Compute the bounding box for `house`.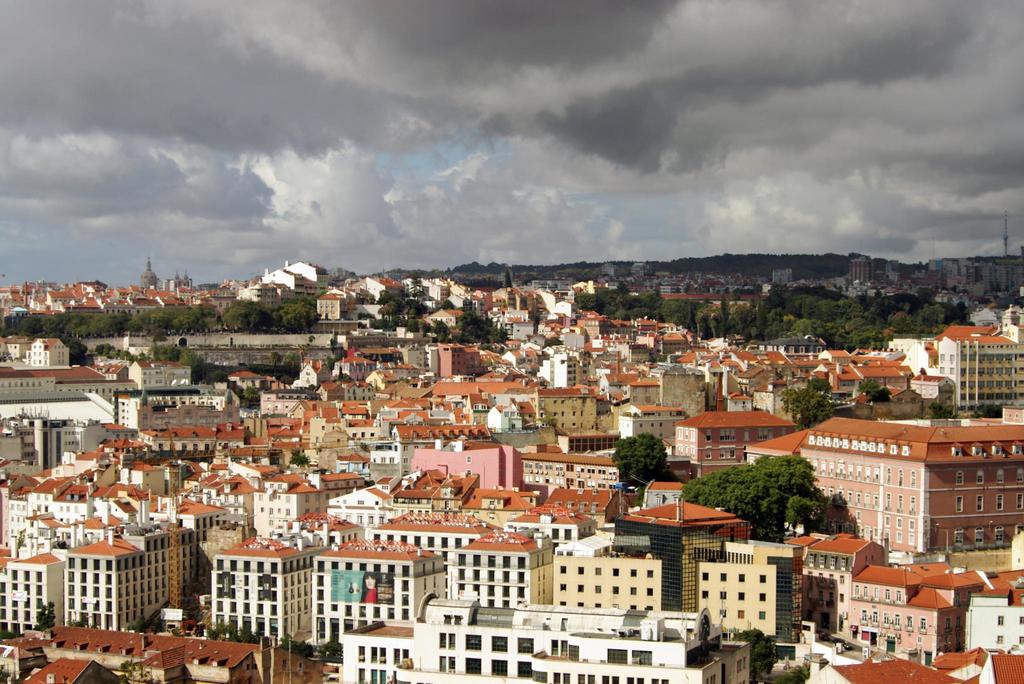
<box>67,524,199,637</box>.
